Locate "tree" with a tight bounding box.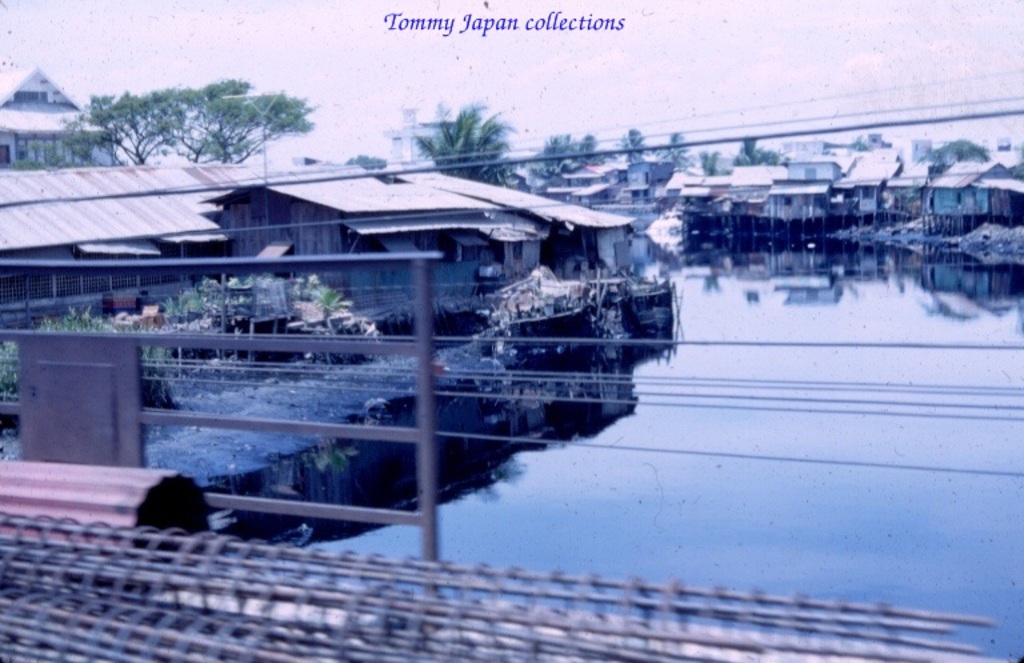
349:149:385:168.
